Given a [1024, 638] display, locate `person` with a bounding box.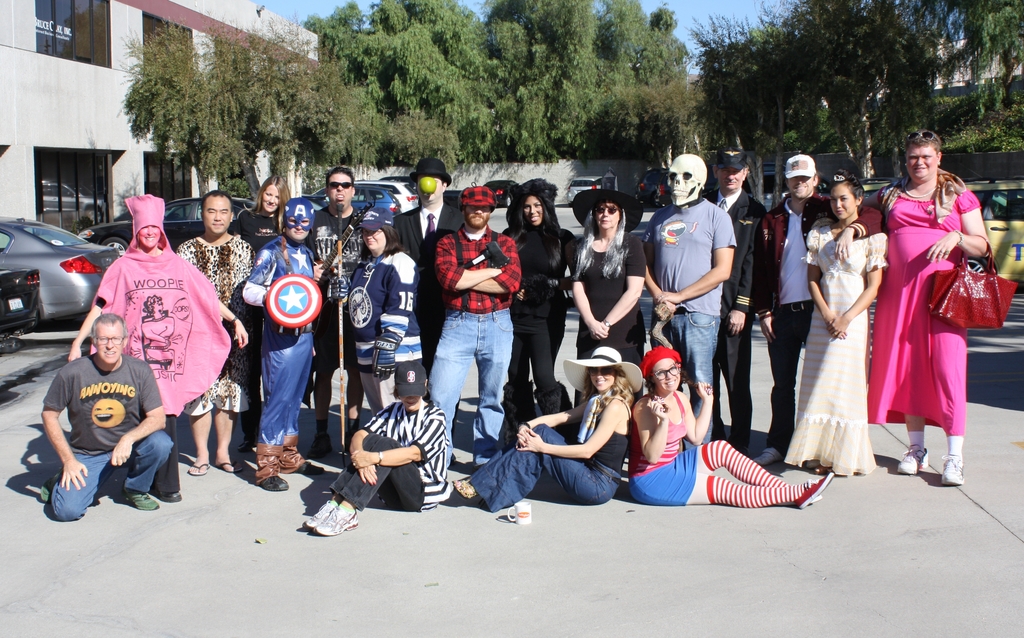
Located: x1=67, y1=195, x2=247, y2=502.
